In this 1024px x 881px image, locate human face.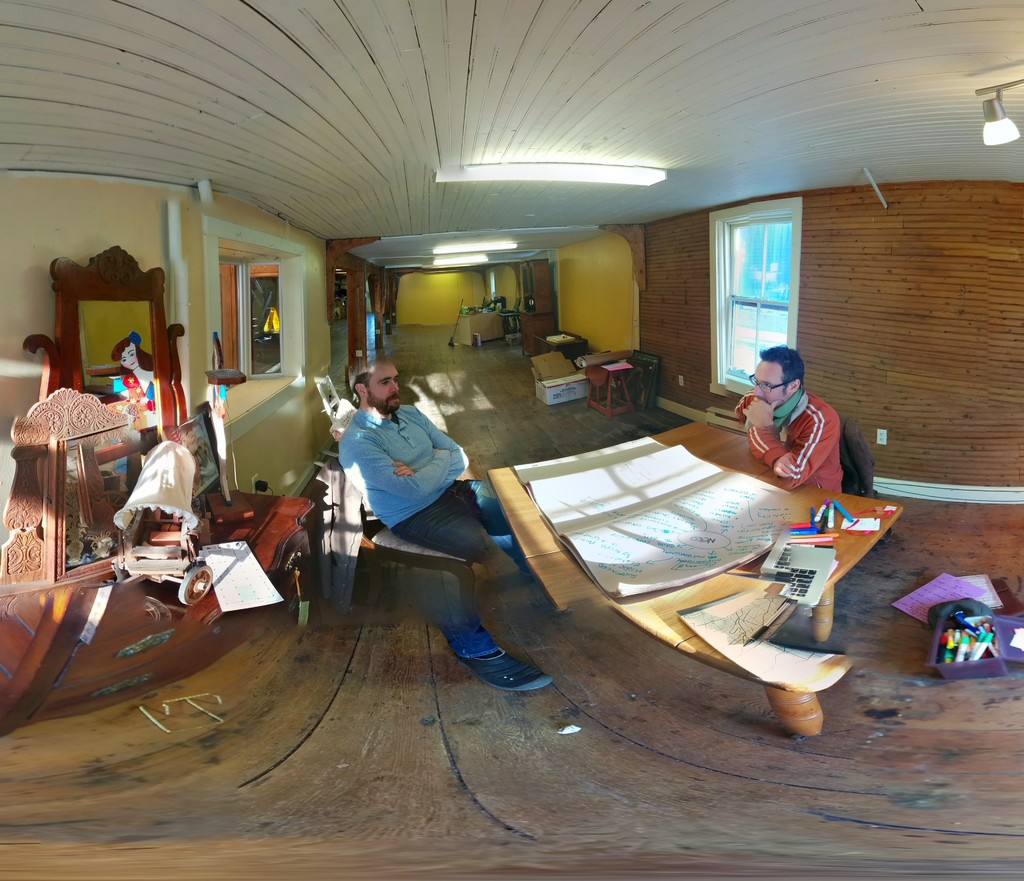
Bounding box: box=[742, 357, 781, 401].
